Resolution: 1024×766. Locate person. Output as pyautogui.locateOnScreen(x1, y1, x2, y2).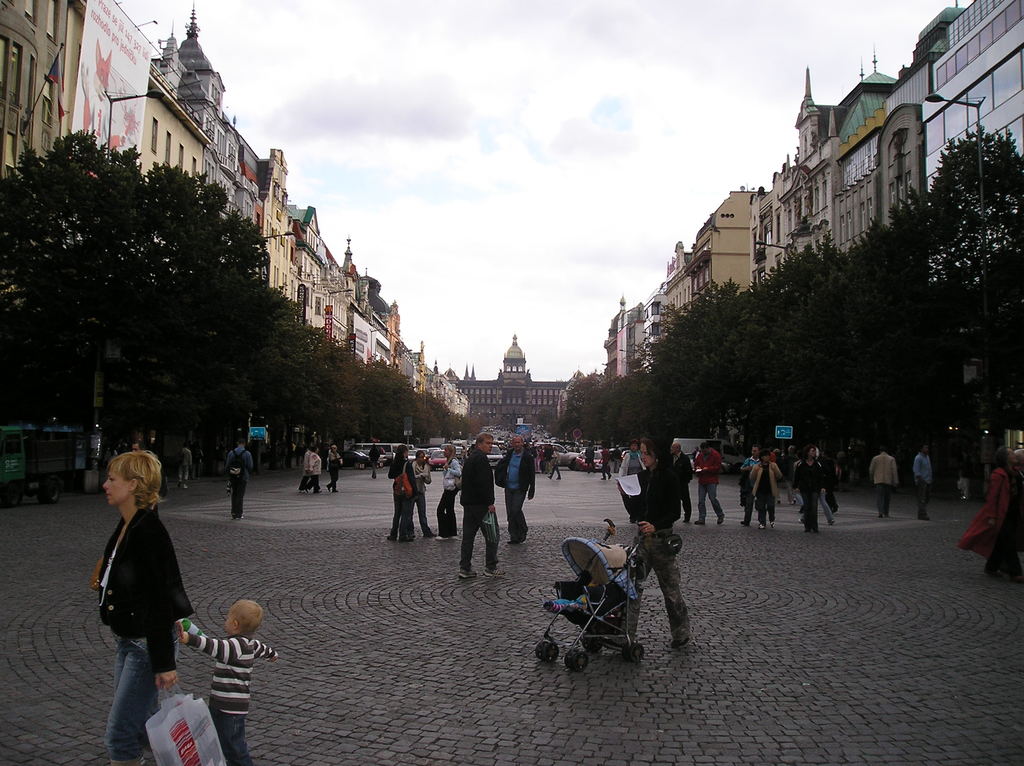
pyautogui.locateOnScreen(173, 433, 195, 490).
